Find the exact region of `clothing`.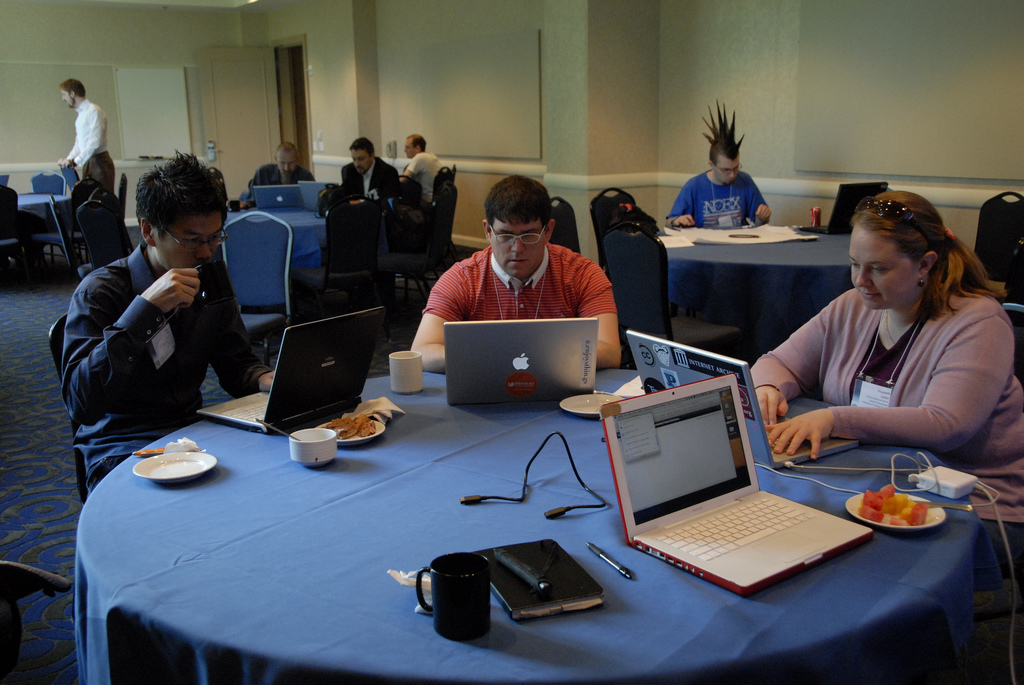
Exact region: [659,170,768,228].
